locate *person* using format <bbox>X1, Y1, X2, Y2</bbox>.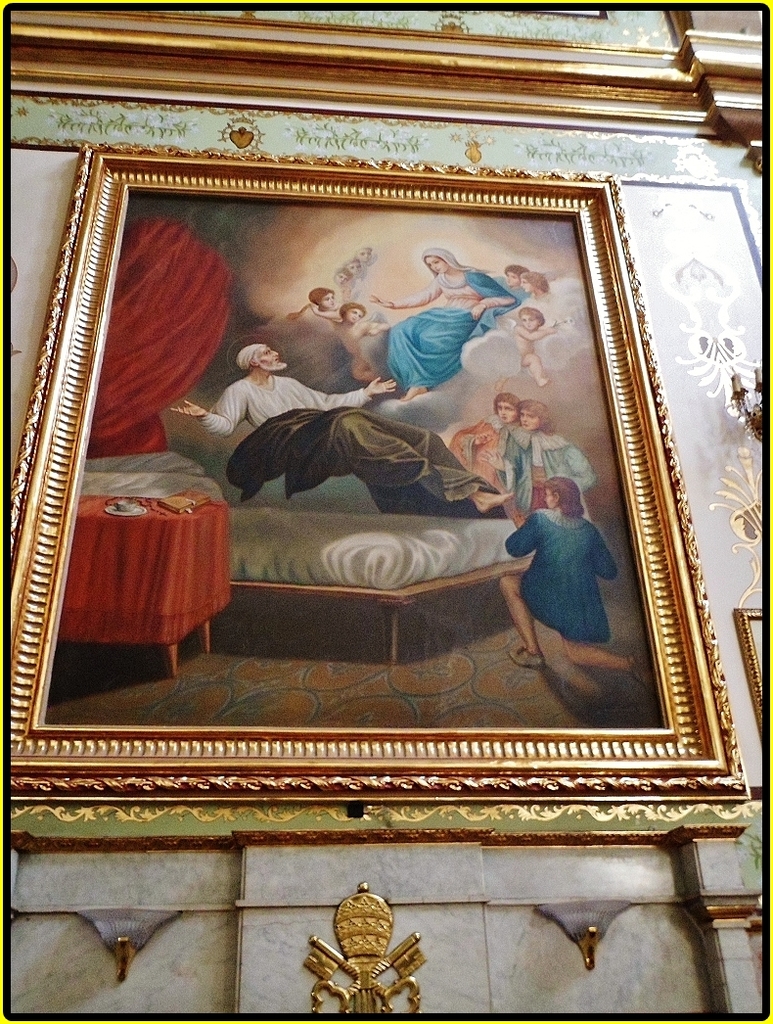
<bbox>168, 342, 515, 517</bbox>.
